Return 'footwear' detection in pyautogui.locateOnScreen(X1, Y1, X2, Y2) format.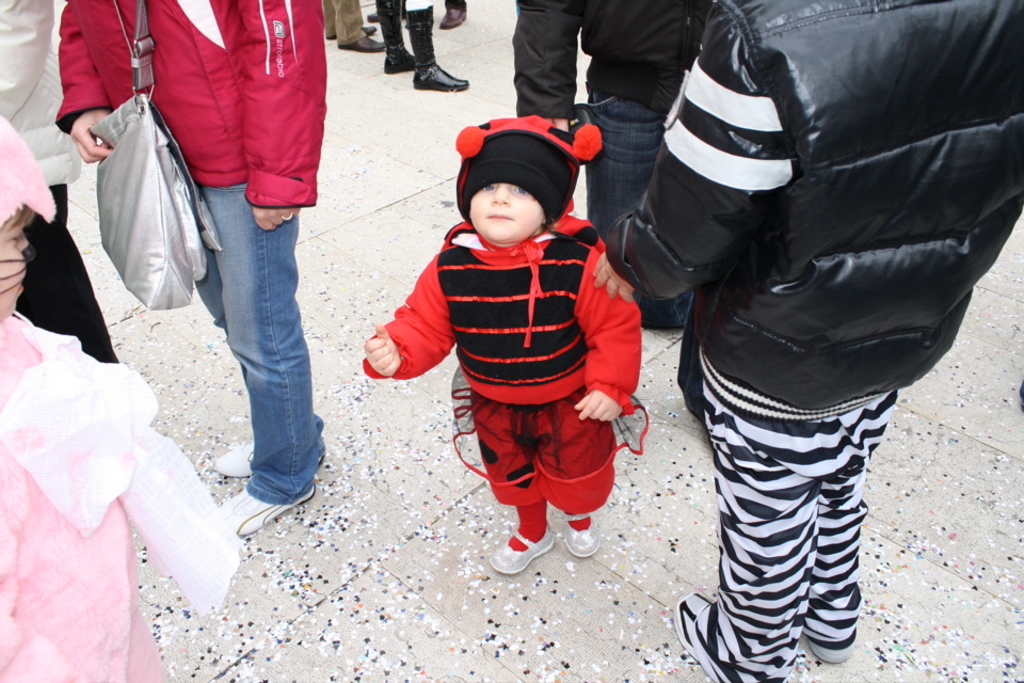
pyautogui.locateOnScreen(339, 32, 385, 52).
